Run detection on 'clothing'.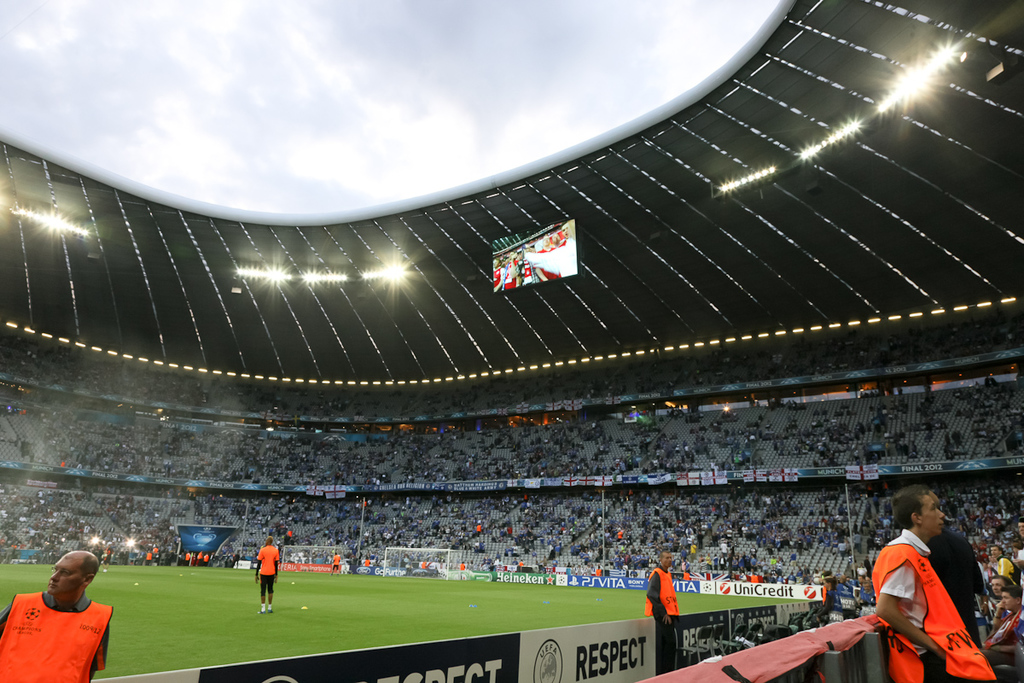
Result: 914:533:996:645.
